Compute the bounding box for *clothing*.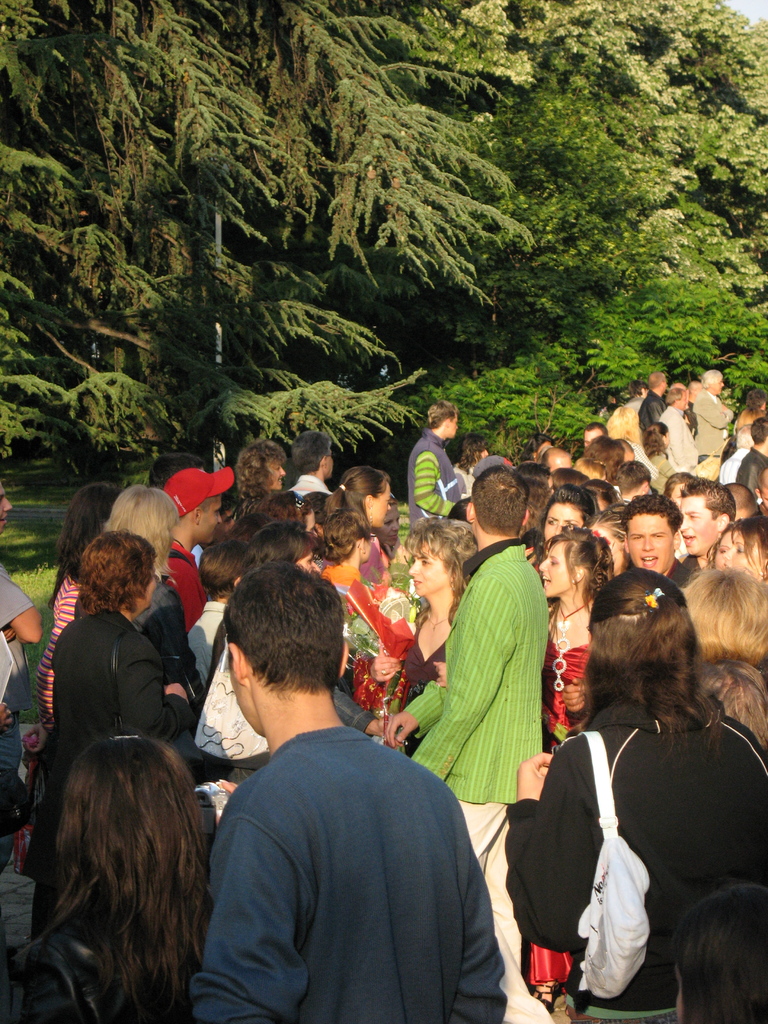
197/729/503/1021.
